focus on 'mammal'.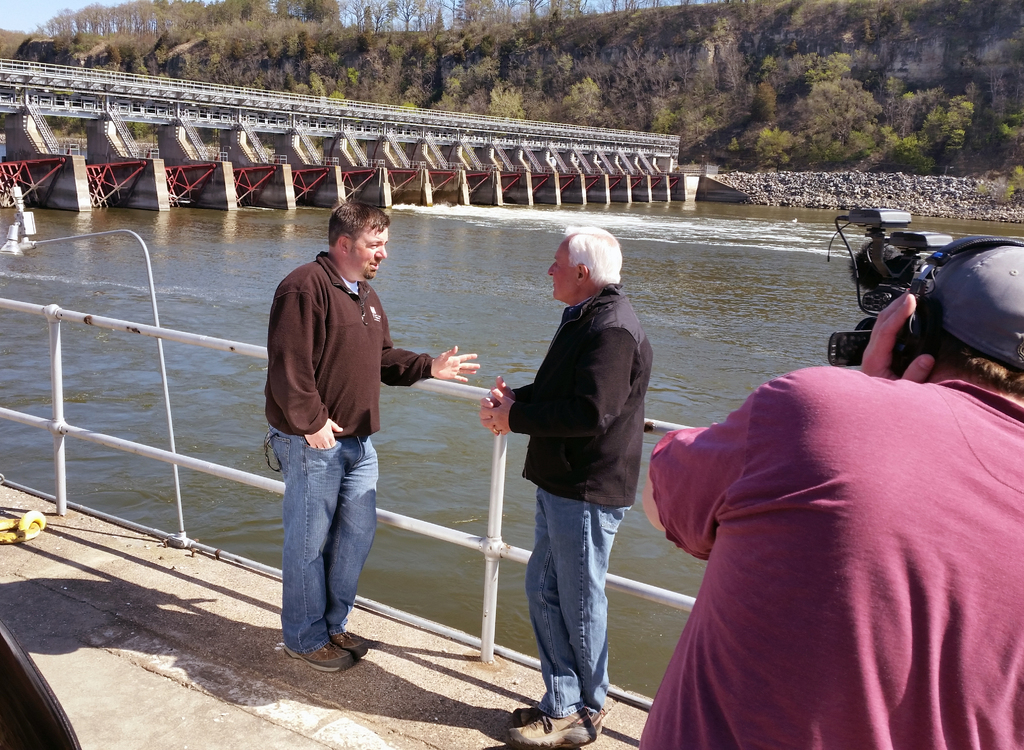
Focused at 643, 244, 1023, 749.
